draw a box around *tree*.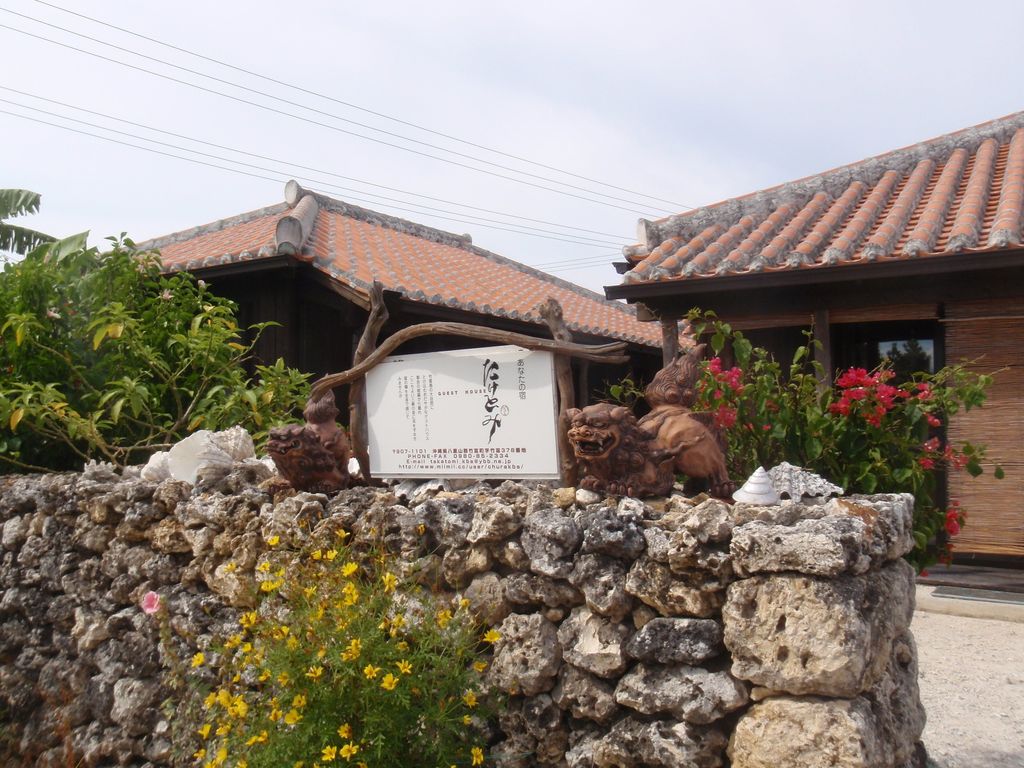
x1=0 y1=184 x2=62 y2=254.
